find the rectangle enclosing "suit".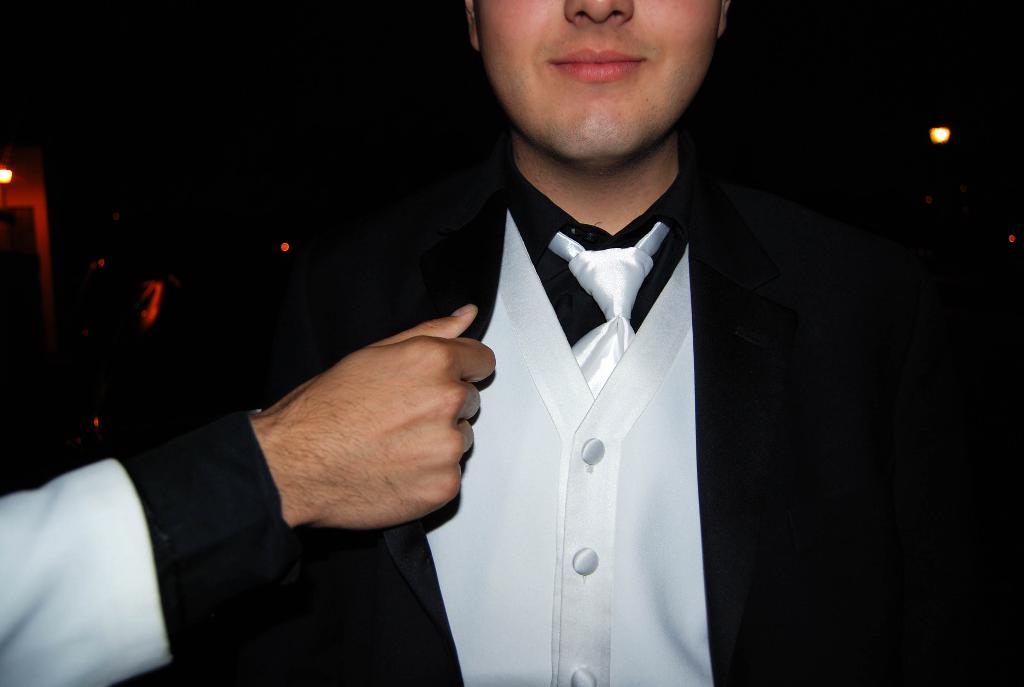
{"x1": 212, "y1": 73, "x2": 871, "y2": 663}.
